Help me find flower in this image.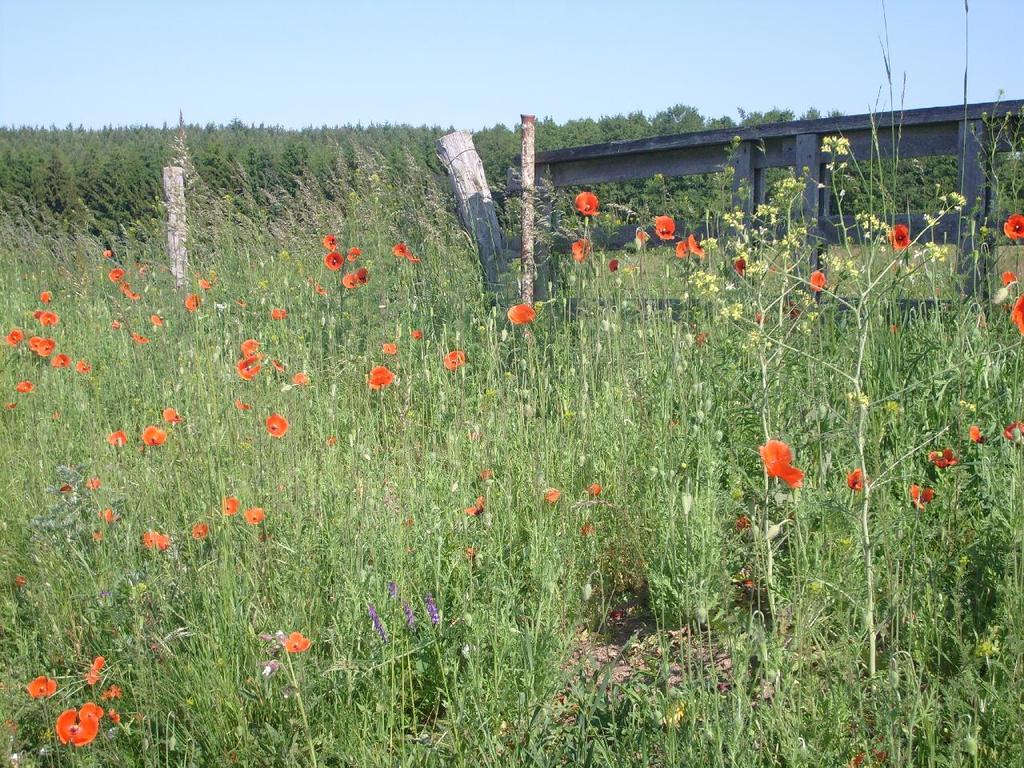
Found it: [282, 626, 310, 654].
